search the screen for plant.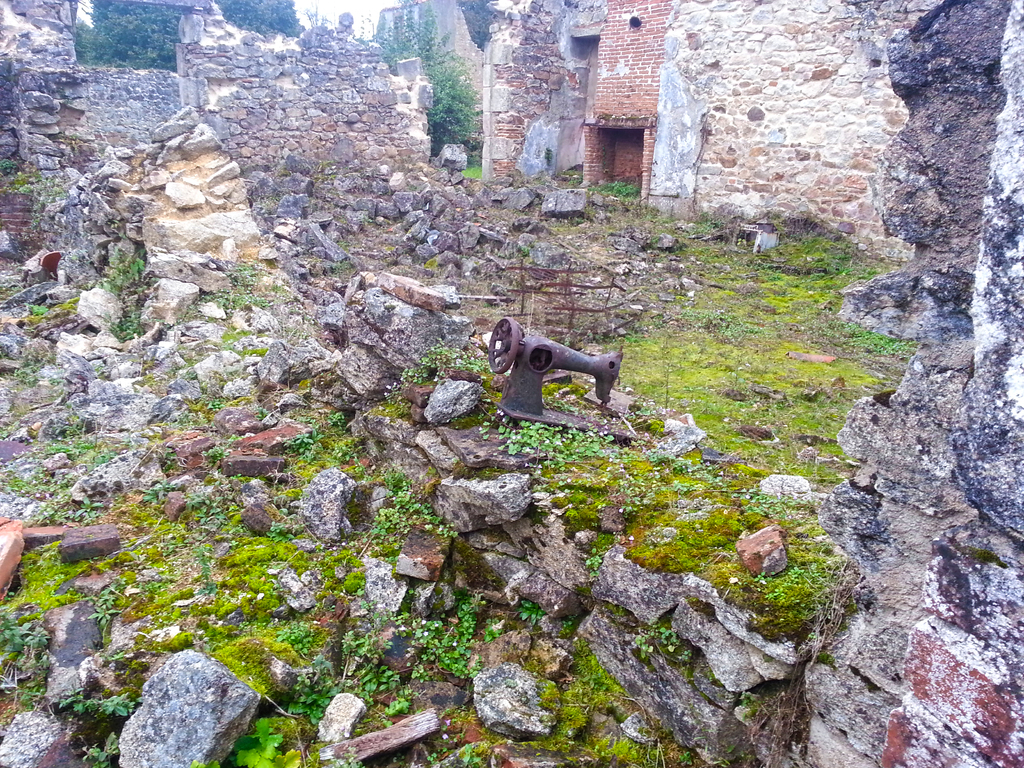
Found at [x1=135, y1=460, x2=181, y2=506].
